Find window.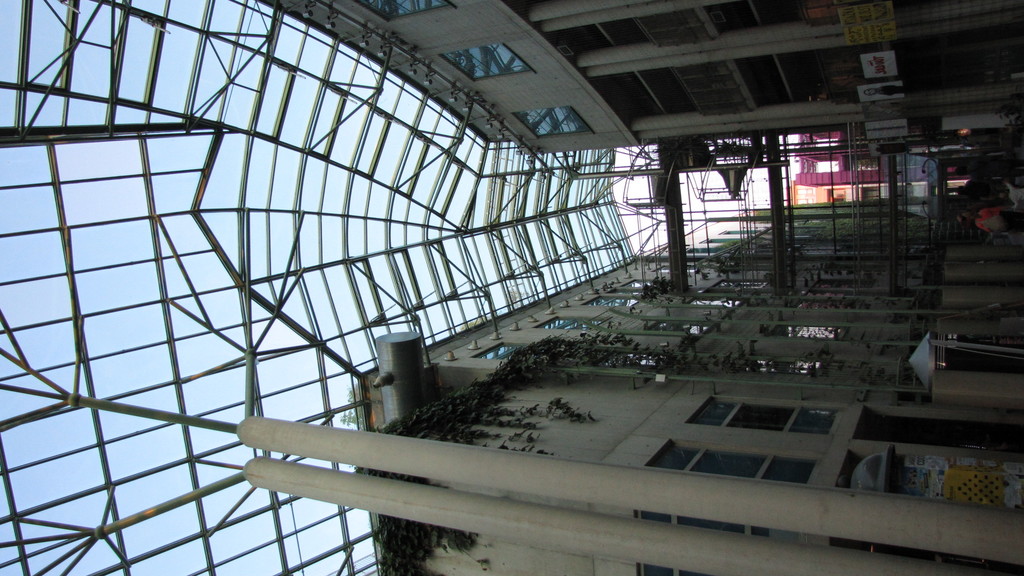
738, 358, 819, 385.
